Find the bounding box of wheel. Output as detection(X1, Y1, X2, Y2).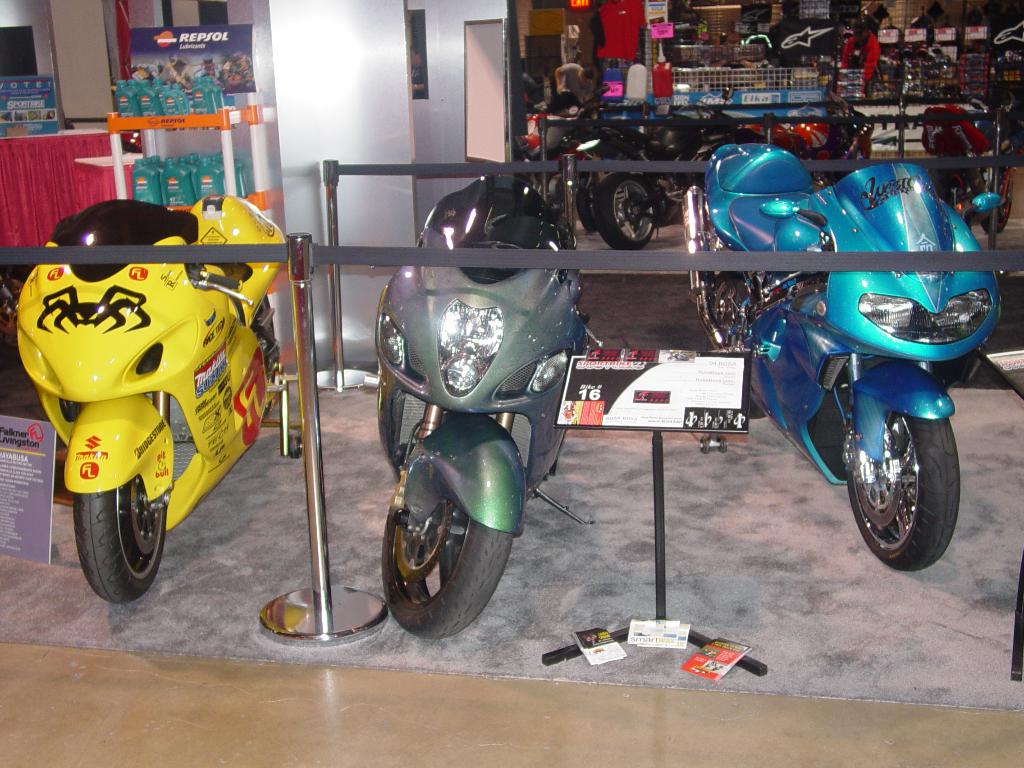
detection(378, 515, 518, 639).
